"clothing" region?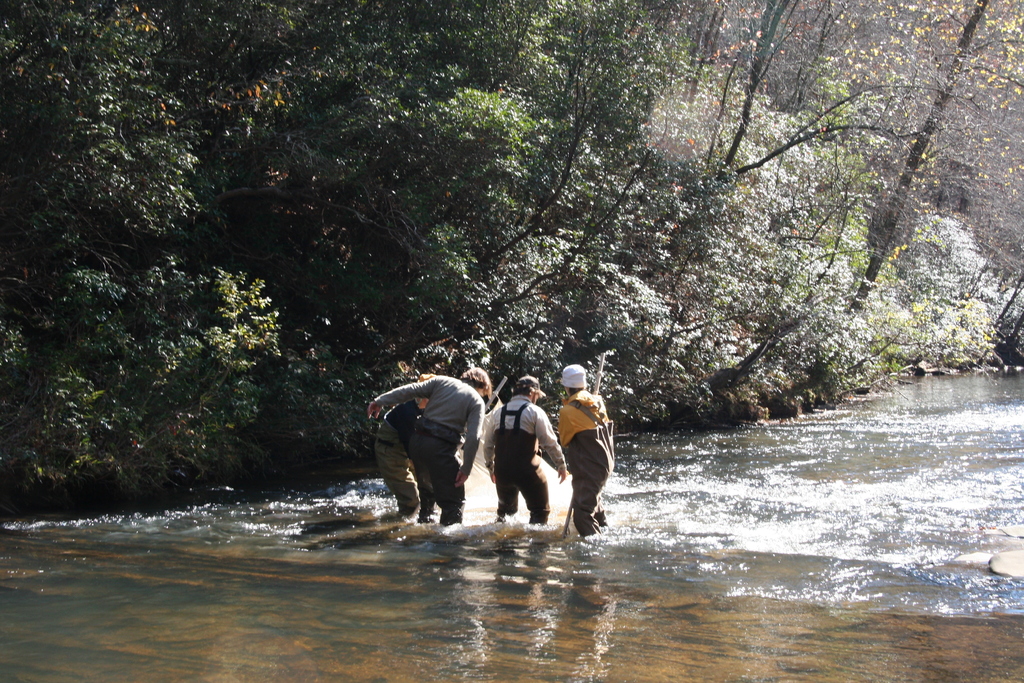
pyautogui.locateOnScreen(483, 384, 570, 525)
